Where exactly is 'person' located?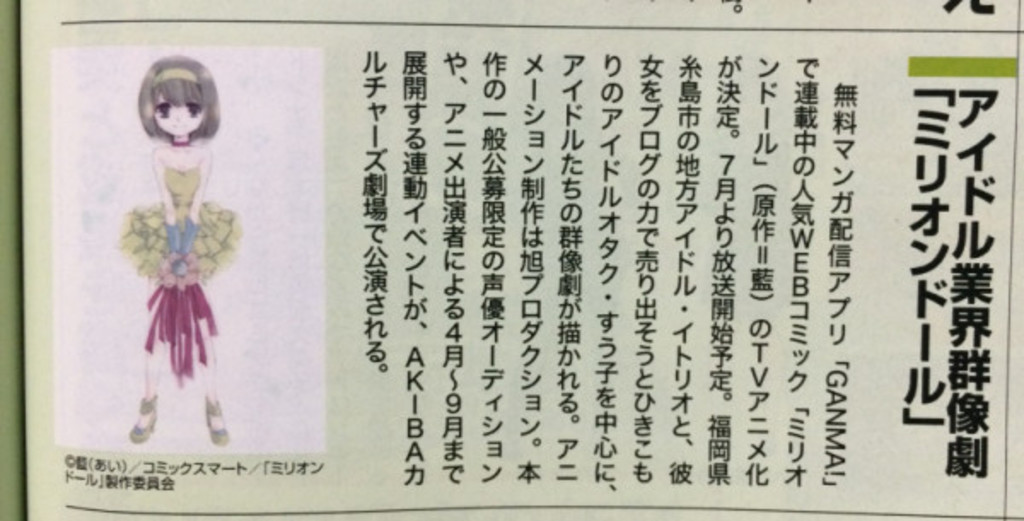
Its bounding box is [92,53,222,441].
